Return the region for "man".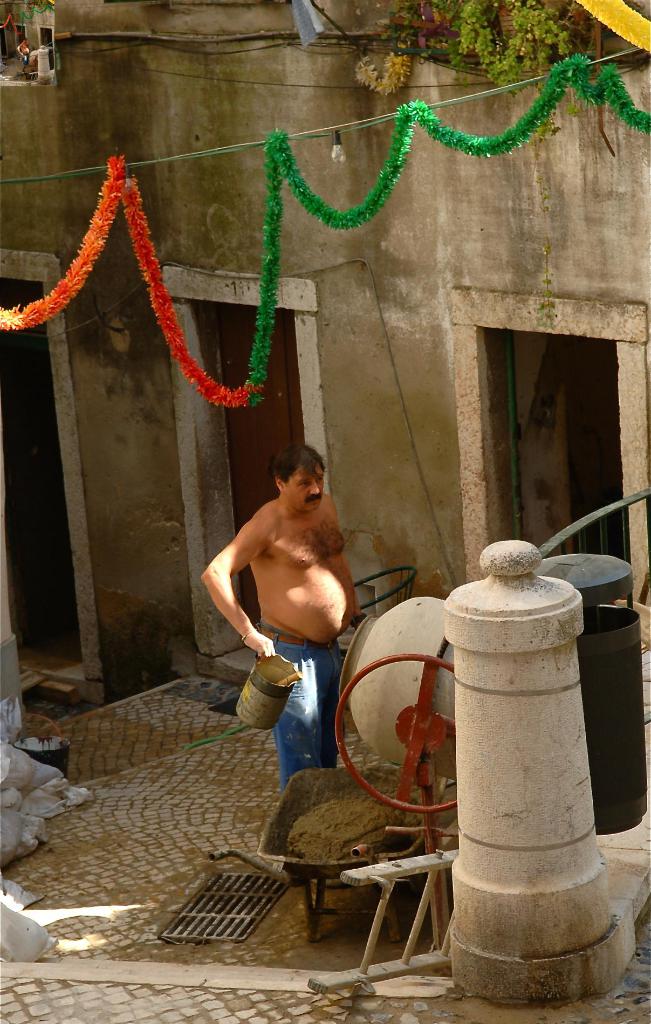
{"x1": 199, "y1": 401, "x2": 384, "y2": 854}.
